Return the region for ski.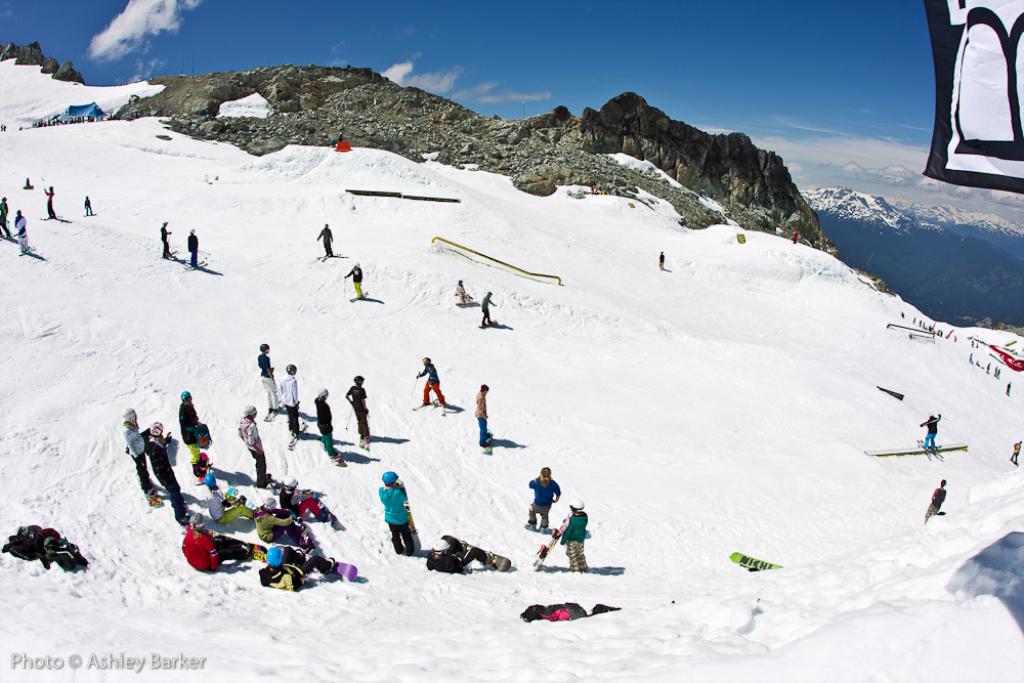
left=526, top=511, right=575, bottom=574.
